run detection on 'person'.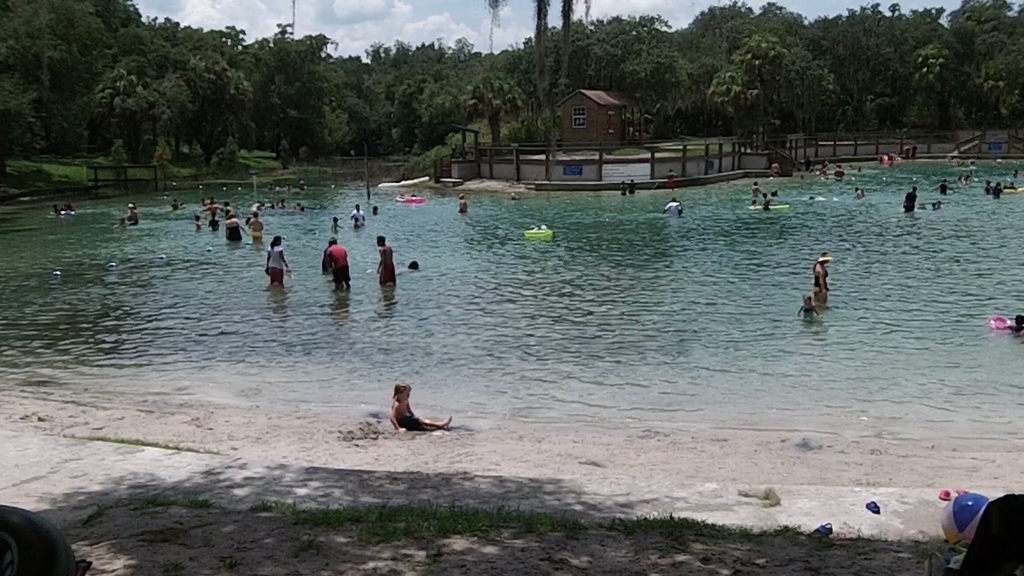
Result: (801,298,819,322).
